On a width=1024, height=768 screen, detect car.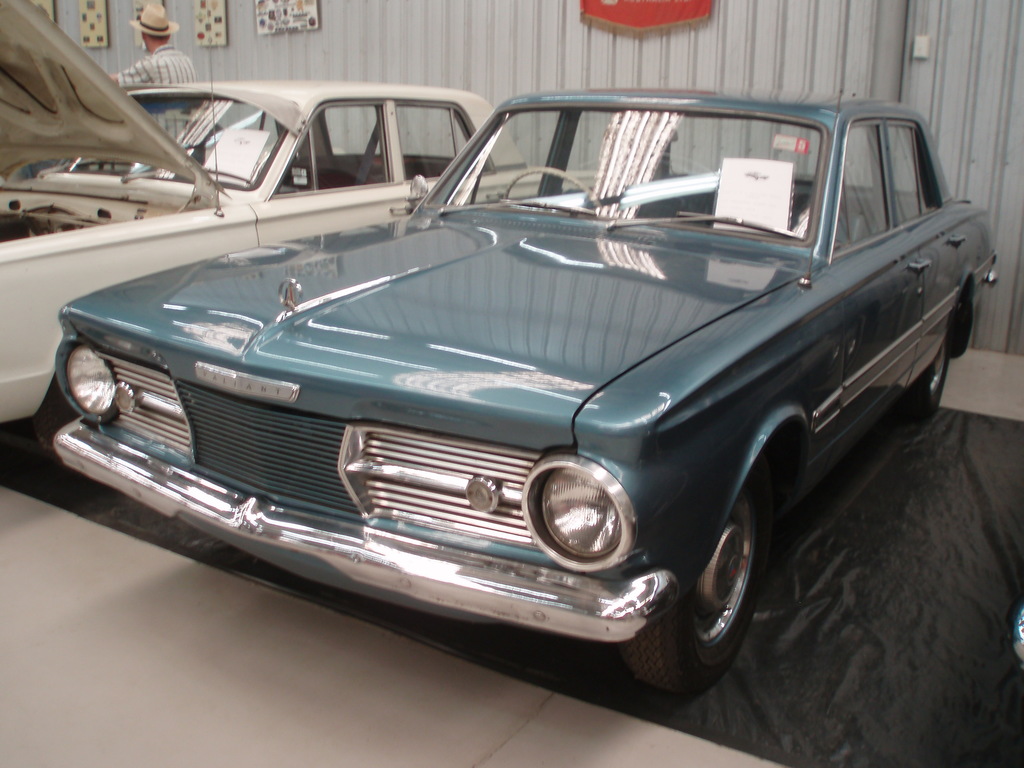
[0,0,598,420].
